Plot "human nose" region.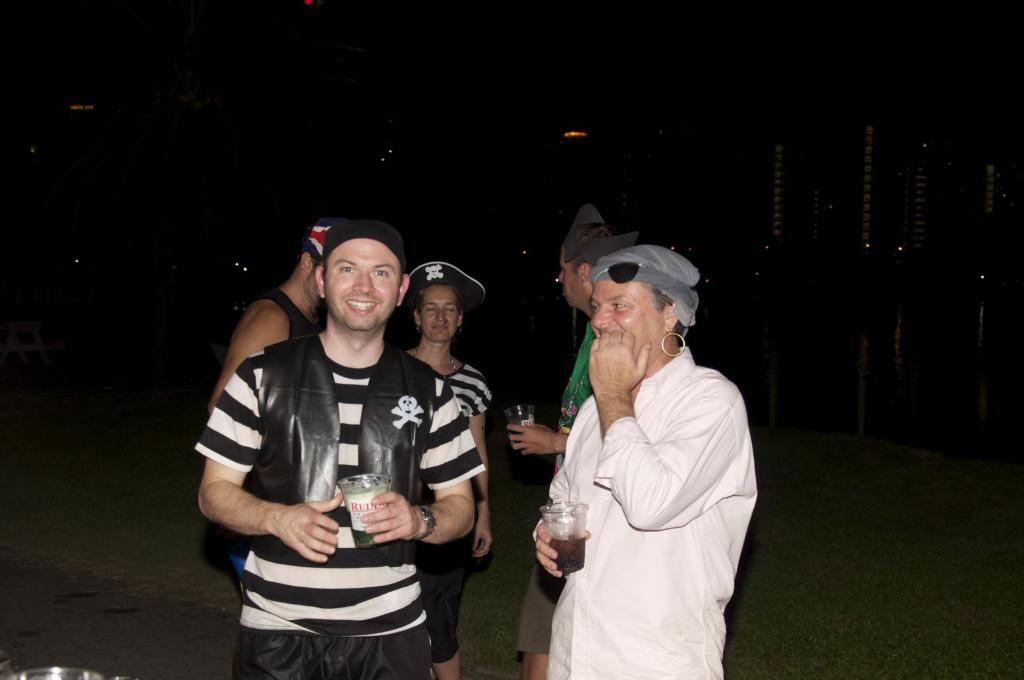
Plotted at <box>557,268,570,288</box>.
